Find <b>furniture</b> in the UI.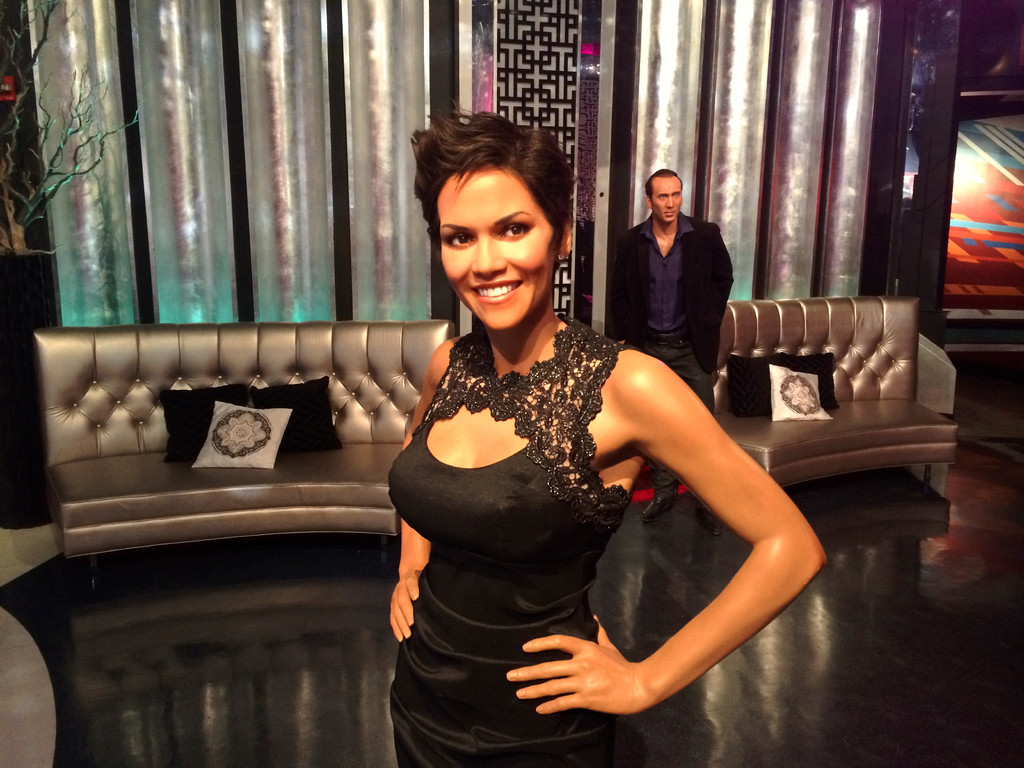
UI element at {"left": 711, "top": 296, "right": 958, "bottom": 547}.
